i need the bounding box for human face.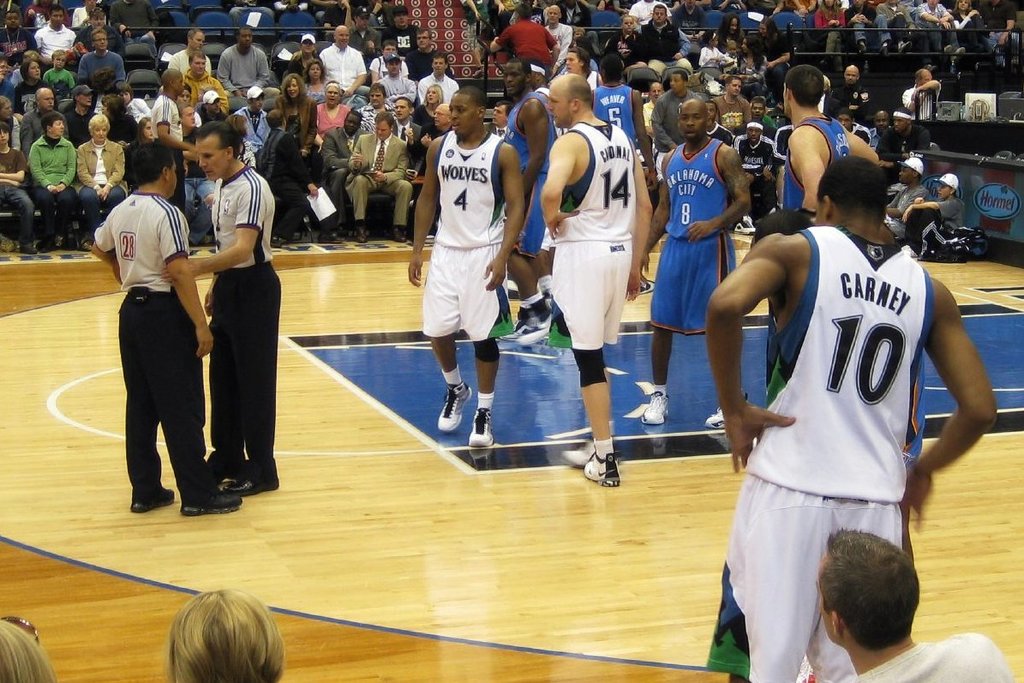
Here it is: box(348, 117, 362, 135).
